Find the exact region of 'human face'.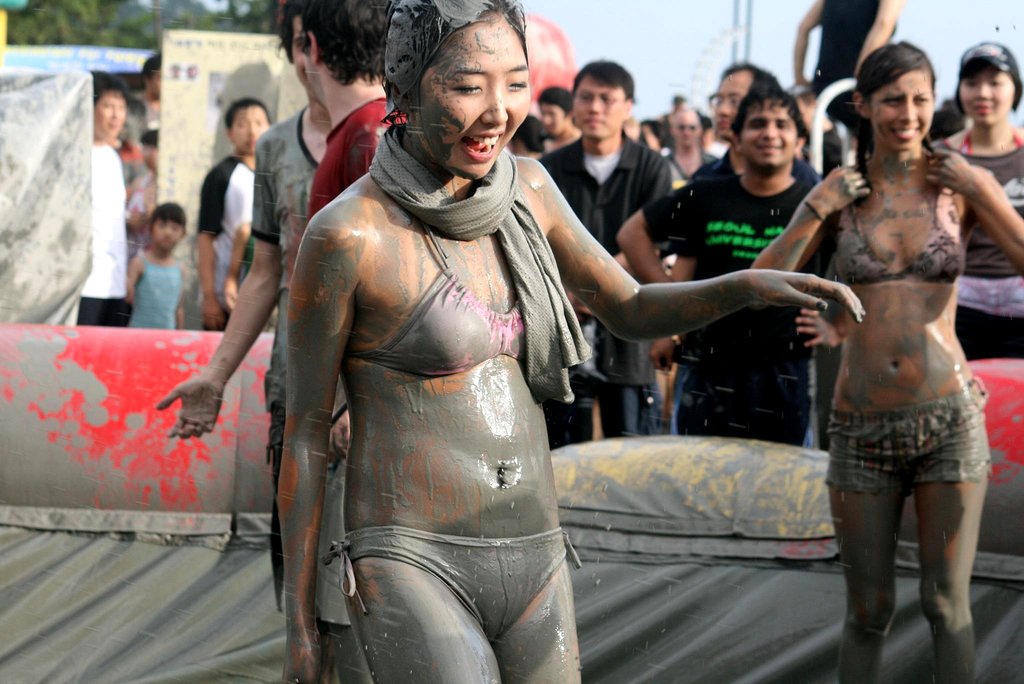
Exact region: bbox=(573, 80, 625, 142).
